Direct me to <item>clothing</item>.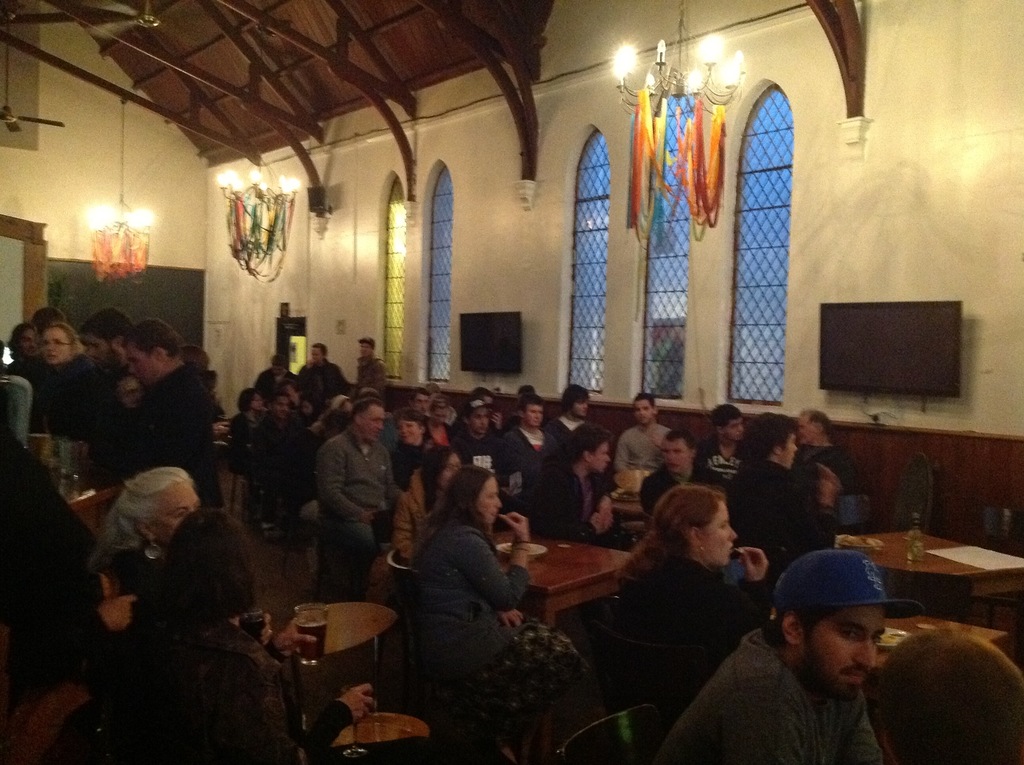
Direction: (296, 361, 353, 403).
